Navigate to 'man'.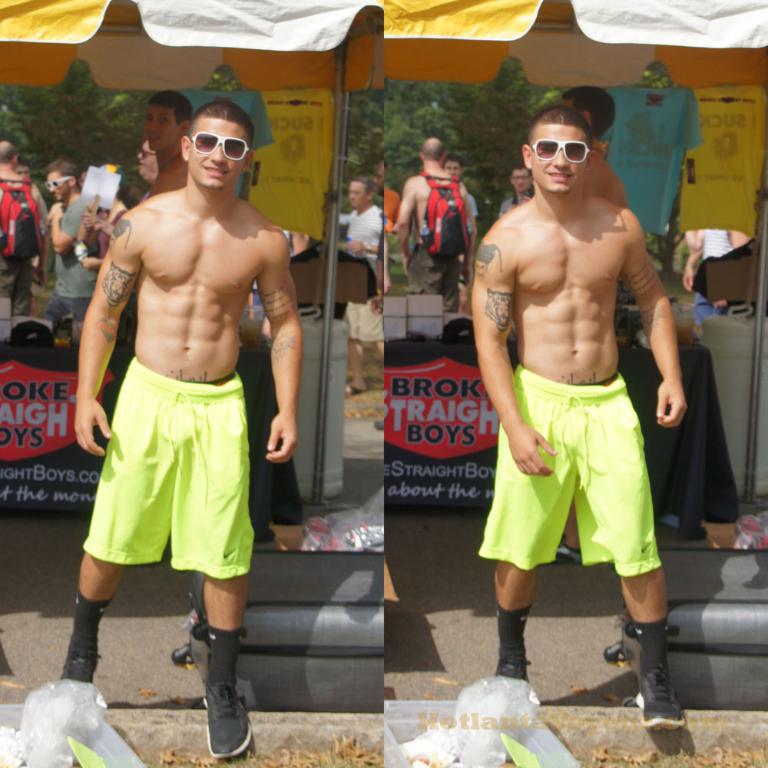
Navigation target: (x1=15, y1=153, x2=34, y2=178).
